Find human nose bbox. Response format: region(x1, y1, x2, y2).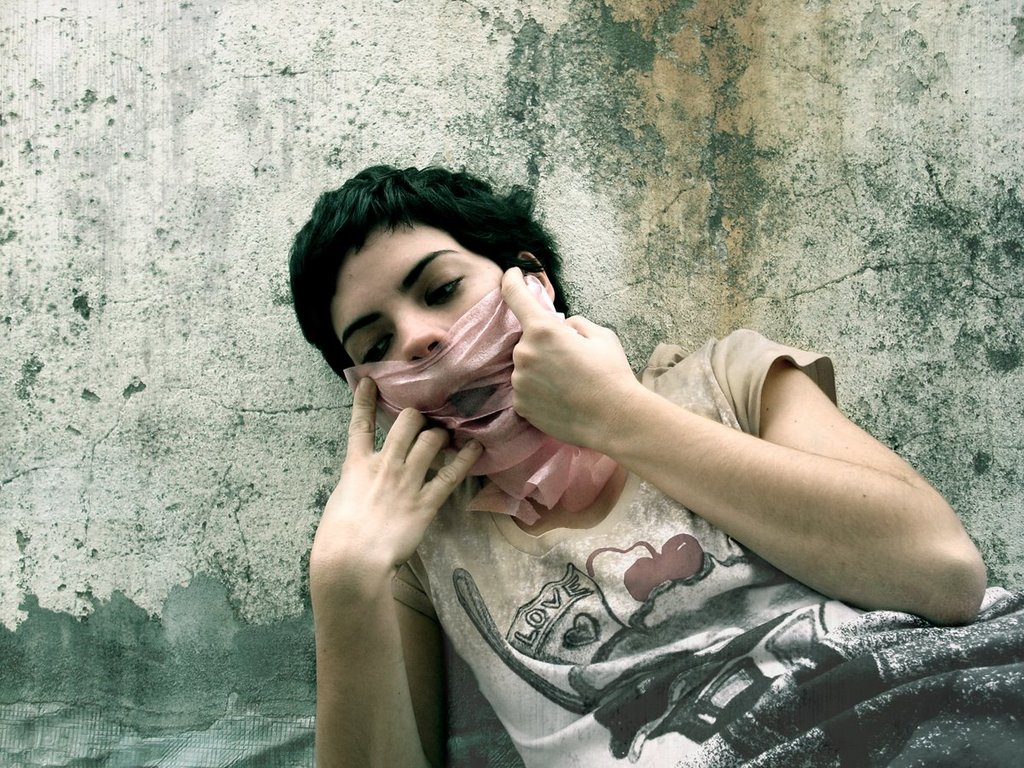
region(399, 300, 452, 364).
